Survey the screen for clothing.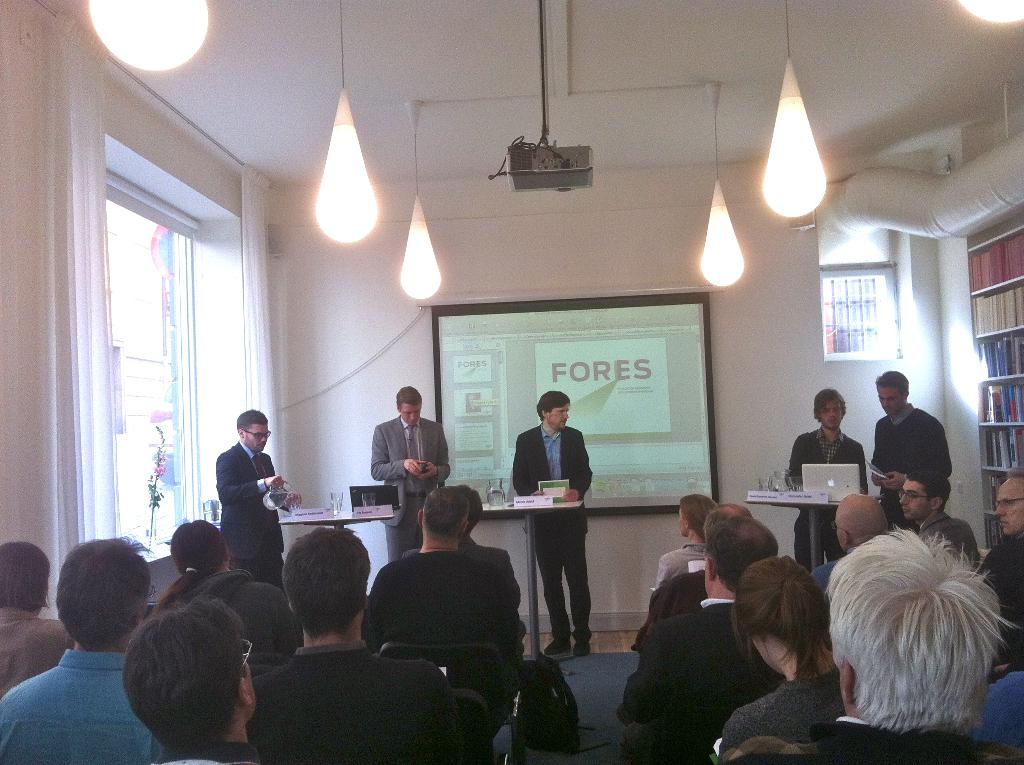
Survey found: 511:424:595:647.
